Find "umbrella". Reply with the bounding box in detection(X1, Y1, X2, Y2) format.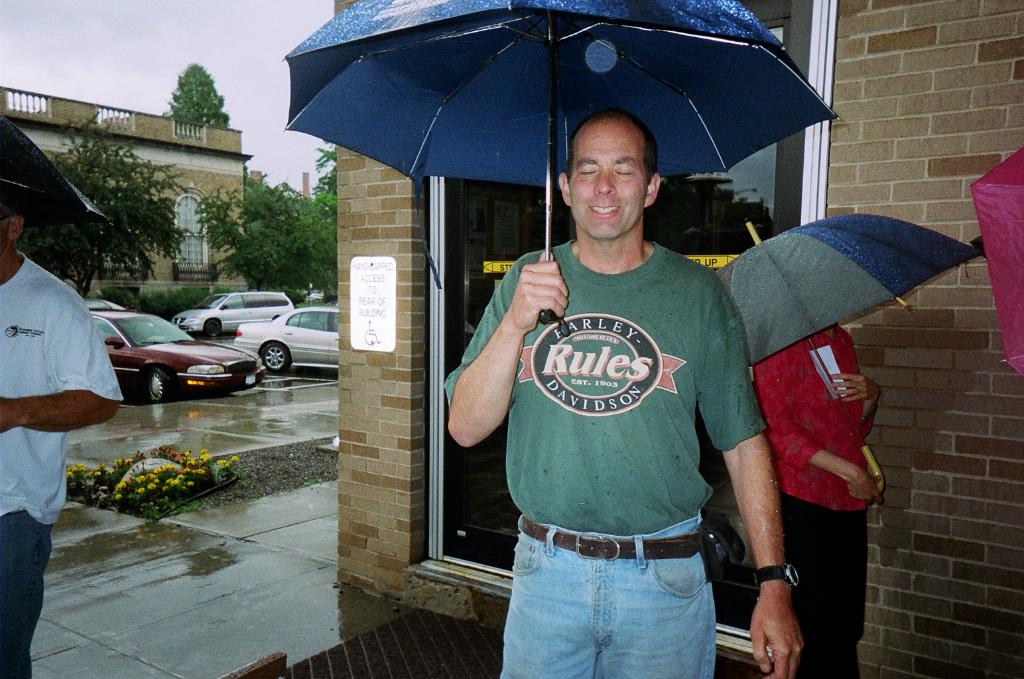
detection(257, 0, 873, 306).
